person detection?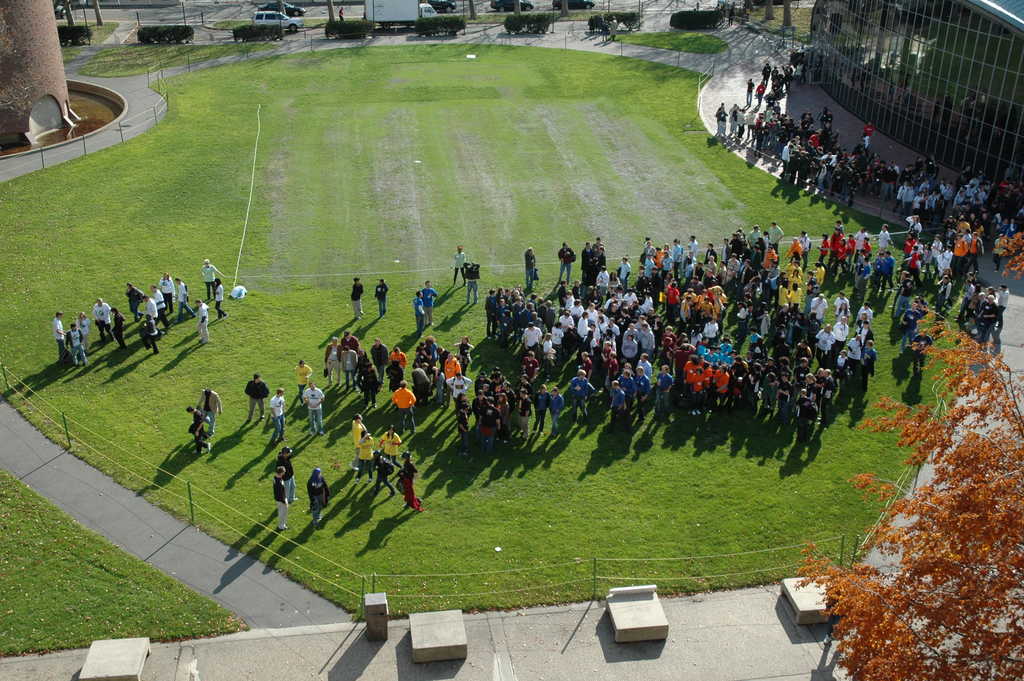
Rect(241, 372, 273, 420)
